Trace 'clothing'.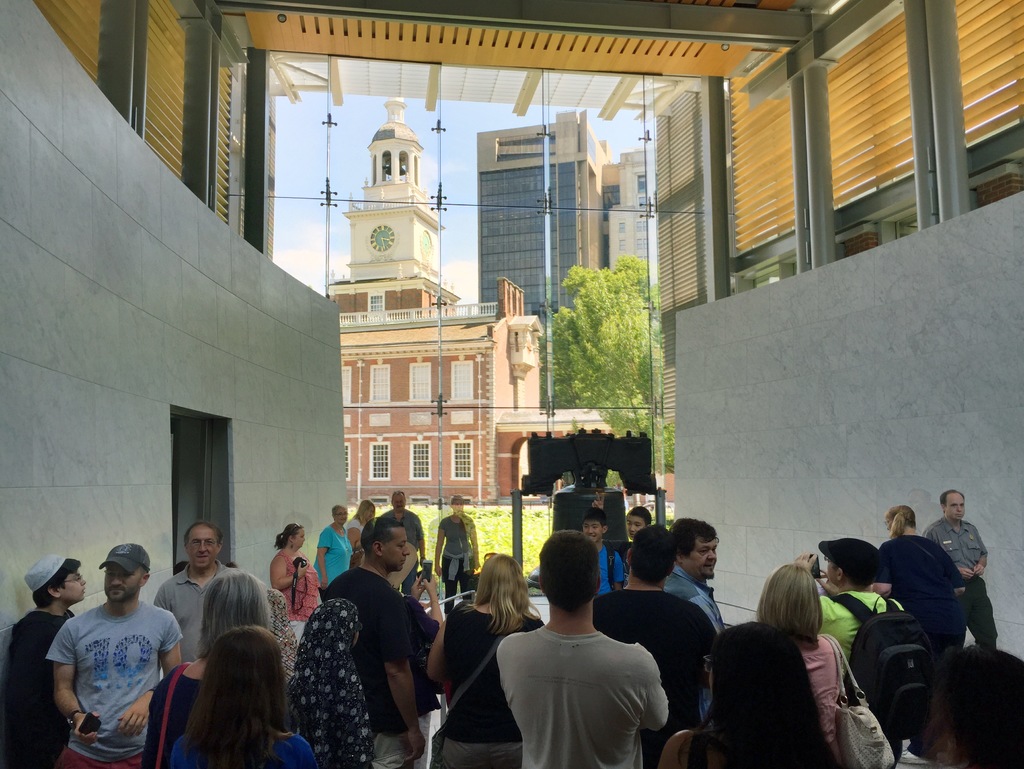
Traced to region(687, 716, 732, 768).
